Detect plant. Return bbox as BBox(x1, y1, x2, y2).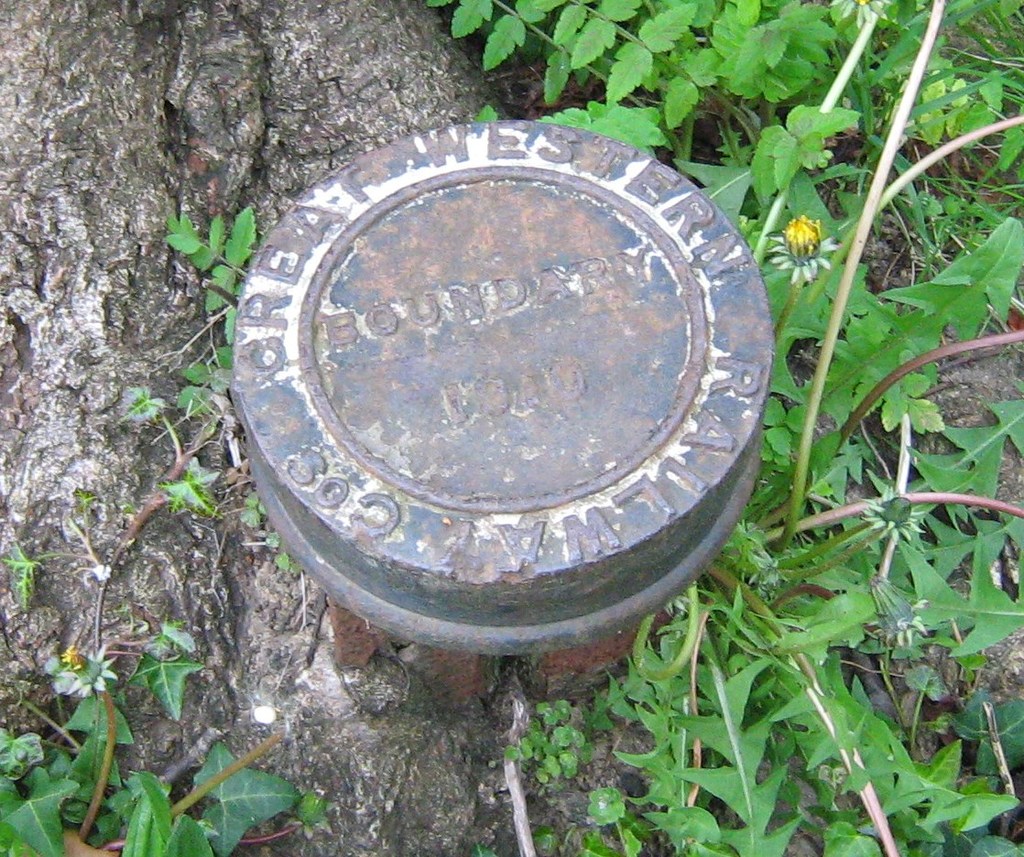
BBox(0, 207, 346, 856).
